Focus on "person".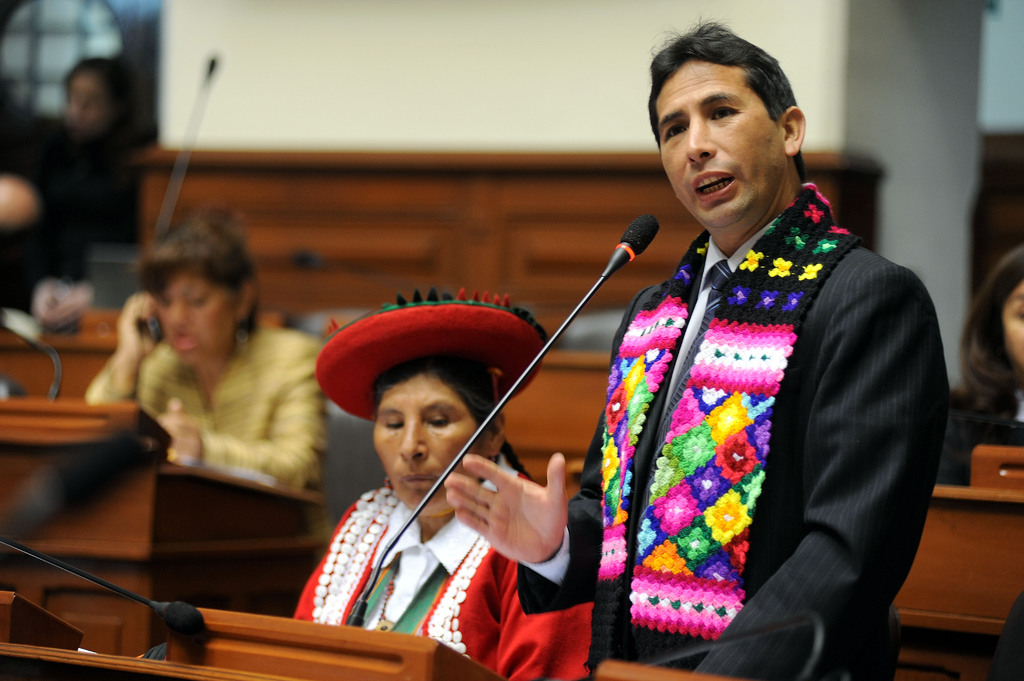
Focused at x1=81, y1=216, x2=333, y2=566.
